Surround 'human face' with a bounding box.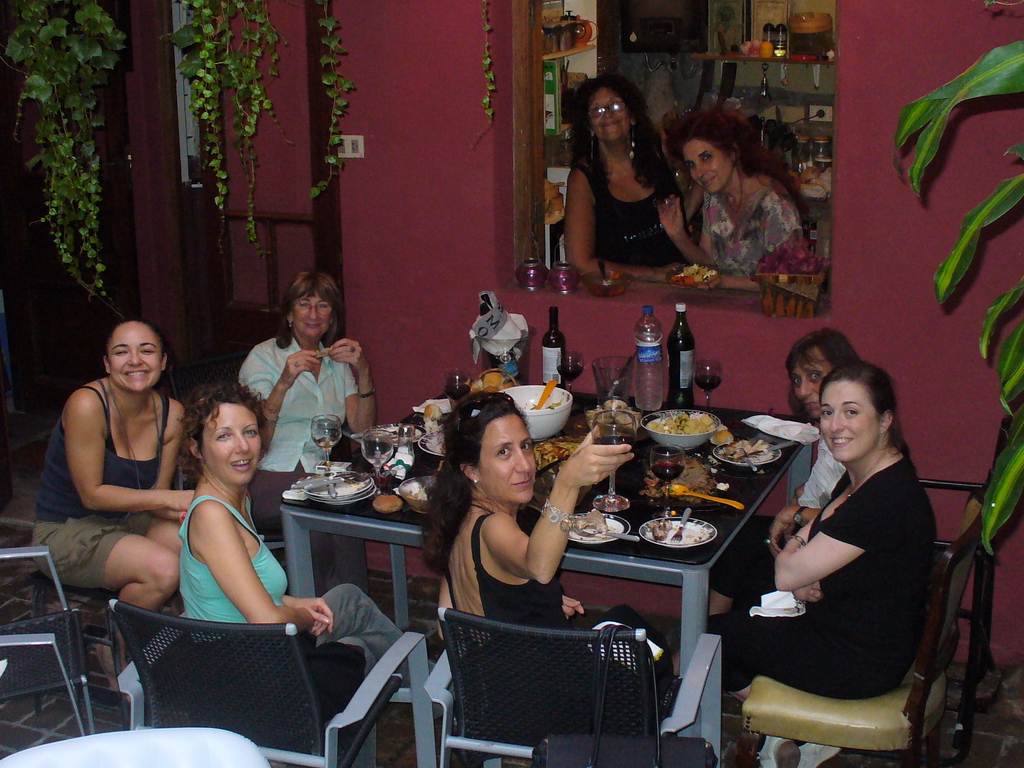
box=[289, 287, 333, 340].
